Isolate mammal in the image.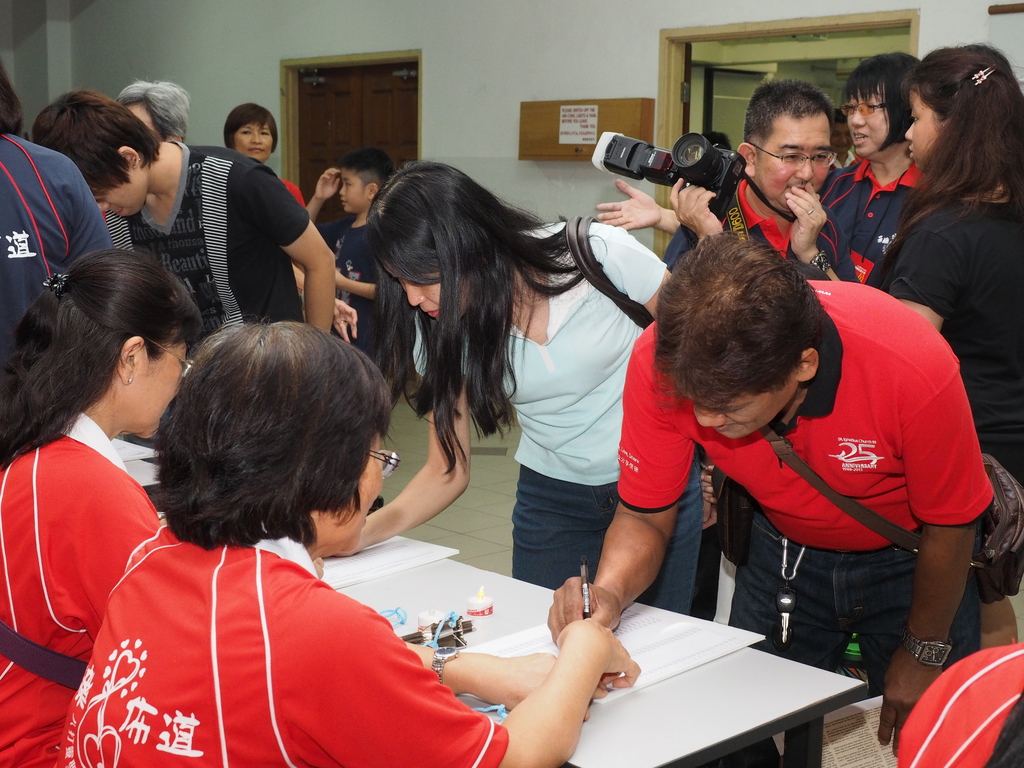
Isolated region: <box>320,157,694,621</box>.
